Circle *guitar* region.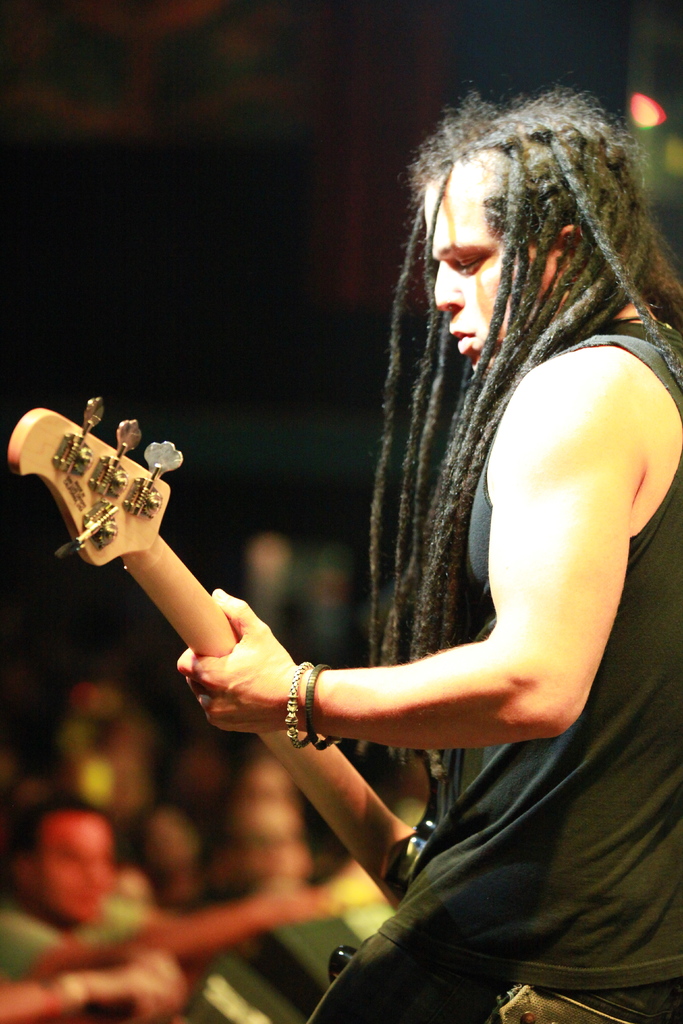
Region: (x1=0, y1=405, x2=422, y2=915).
